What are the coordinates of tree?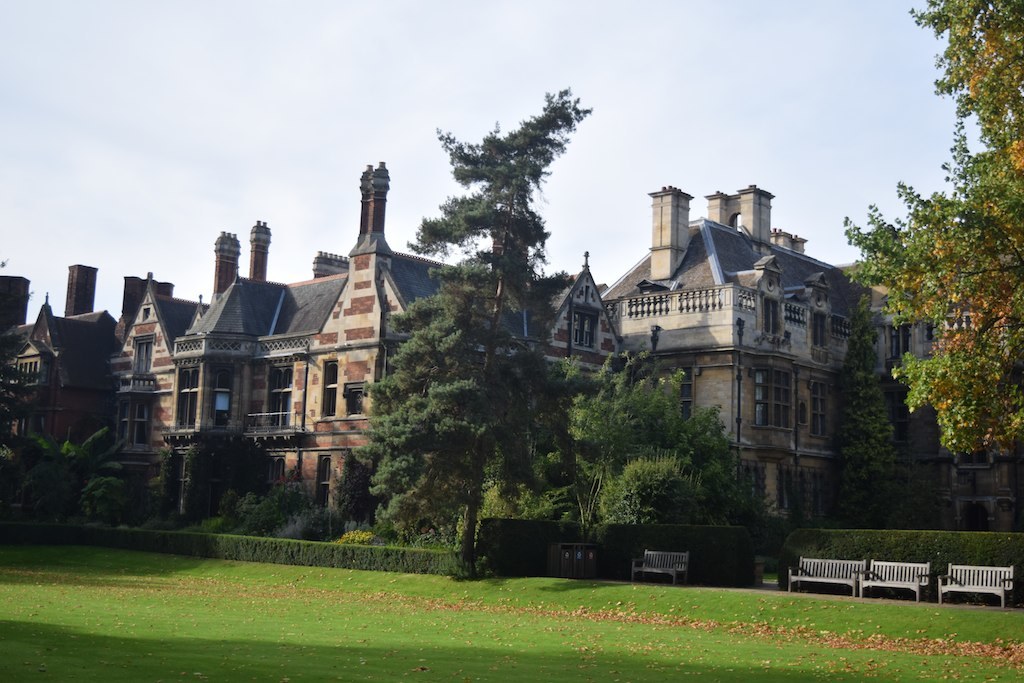
locate(829, 293, 908, 522).
